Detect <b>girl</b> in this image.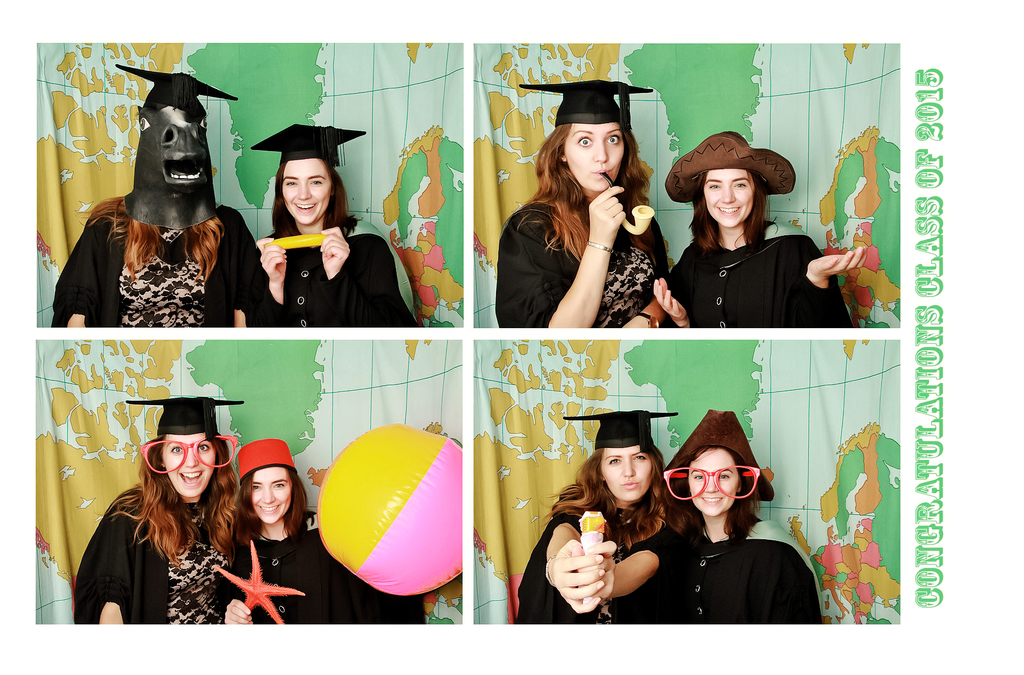
Detection: detection(649, 129, 865, 327).
